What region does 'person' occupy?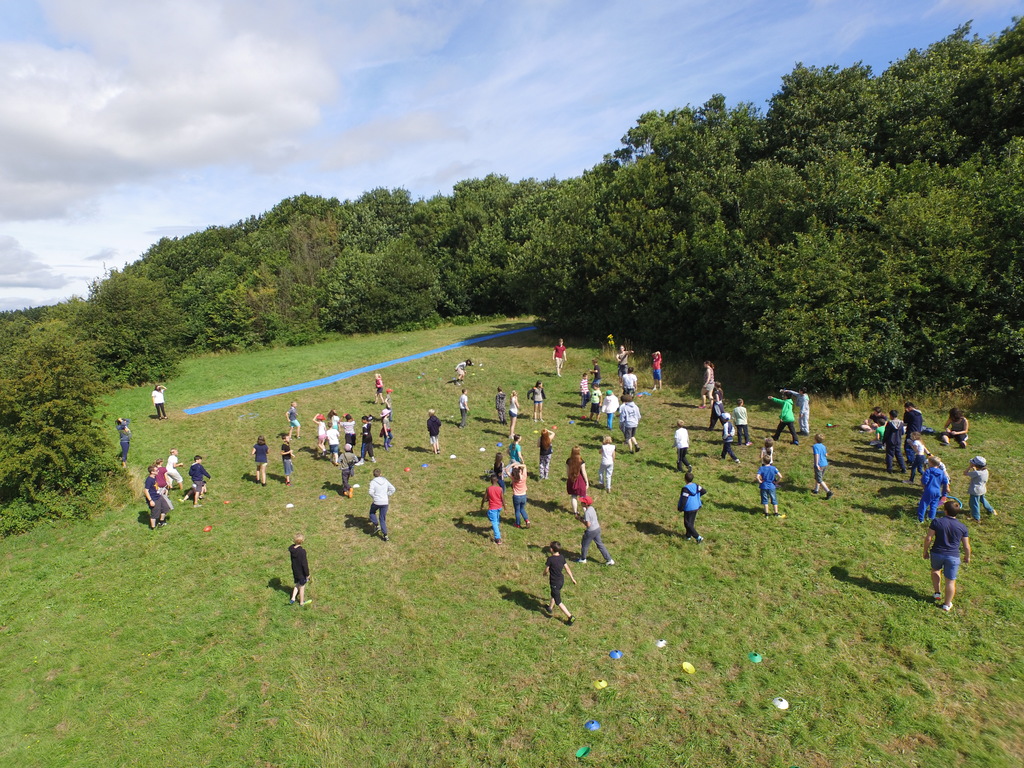
region(578, 373, 591, 405).
